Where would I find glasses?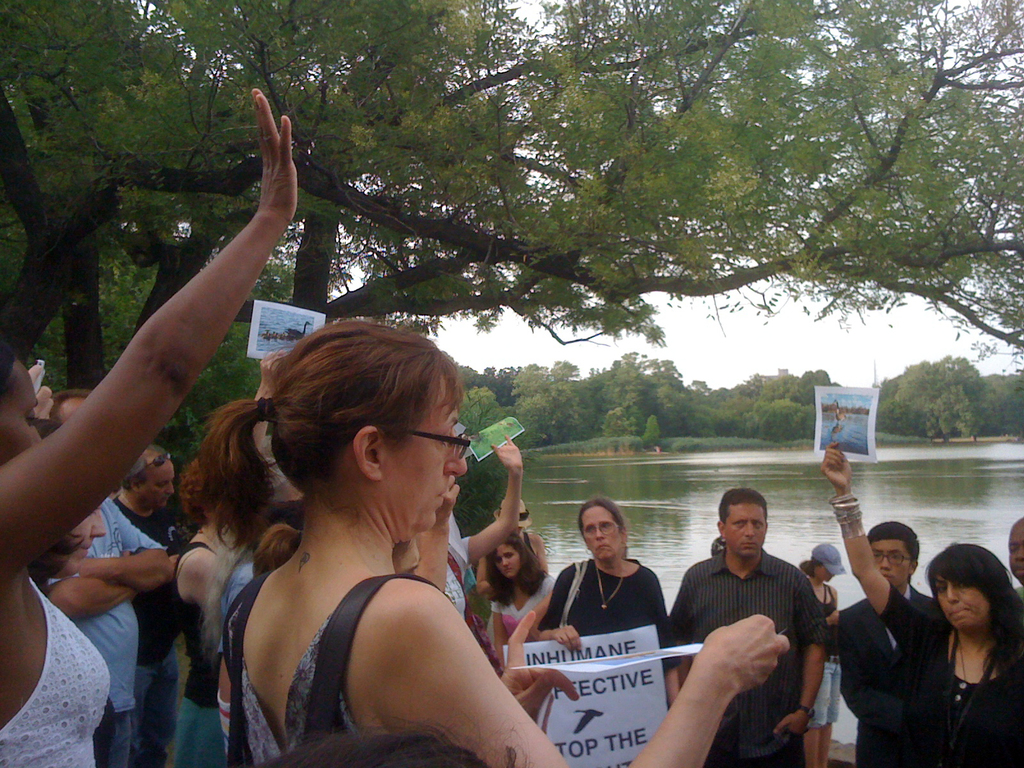
At <bbox>402, 434, 472, 458</bbox>.
